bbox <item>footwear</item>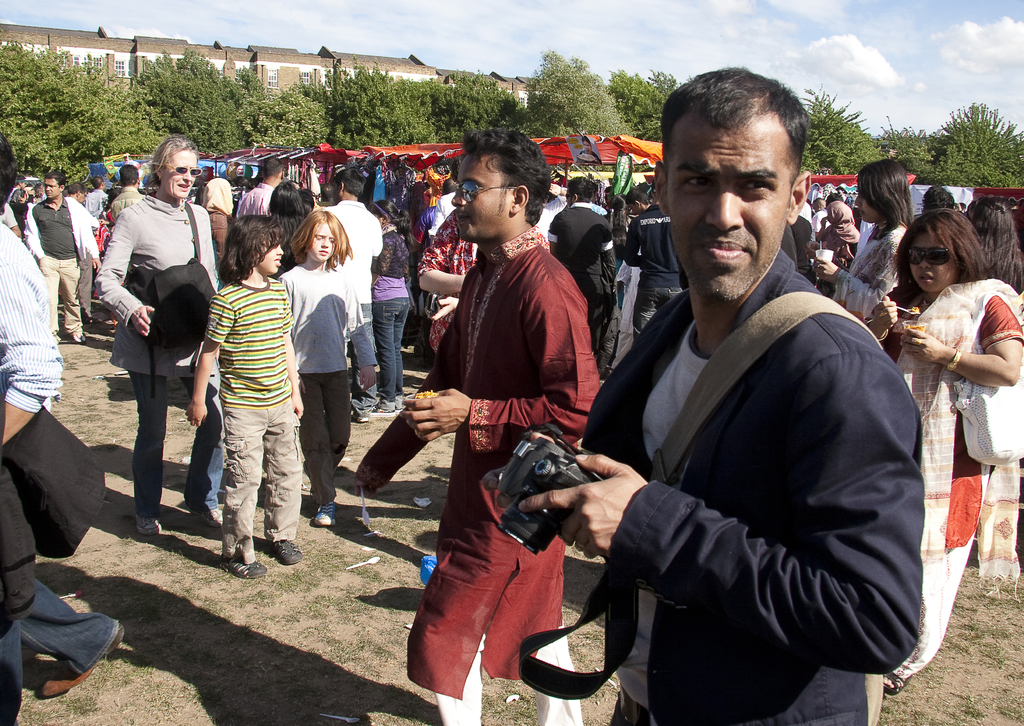
Rect(134, 515, 167, 535)
